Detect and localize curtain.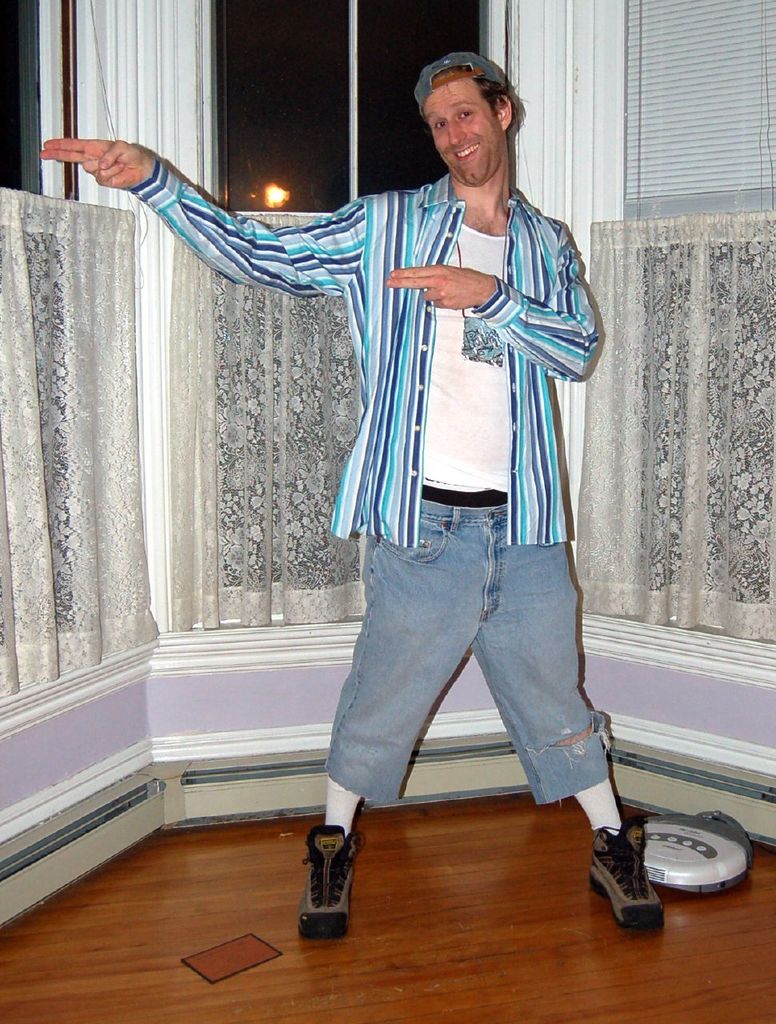
Localized at (left=170, top=225, right=368, bottom=630).
